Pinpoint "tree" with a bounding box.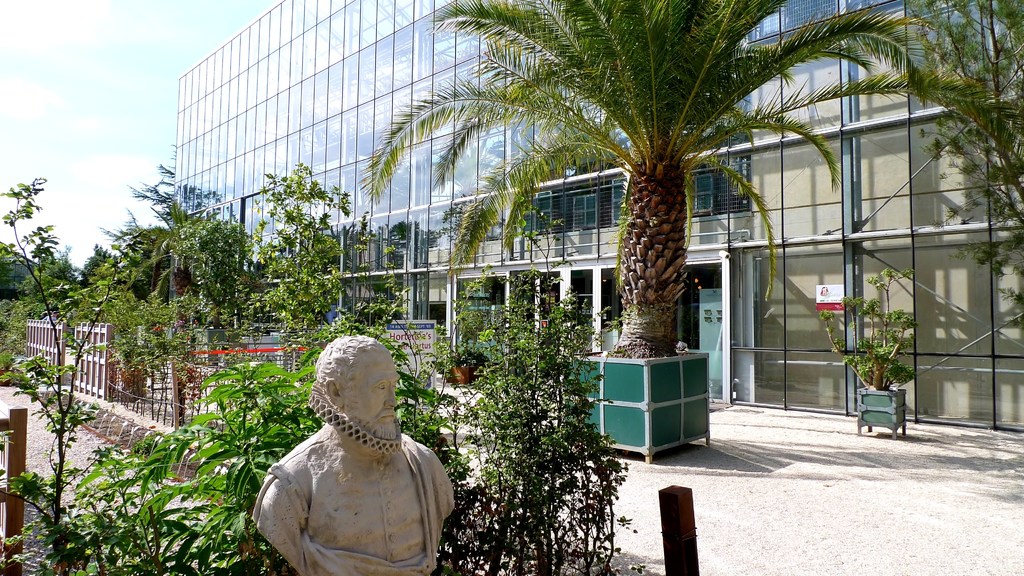
left=166, top=217, right=264, bottom=330.
